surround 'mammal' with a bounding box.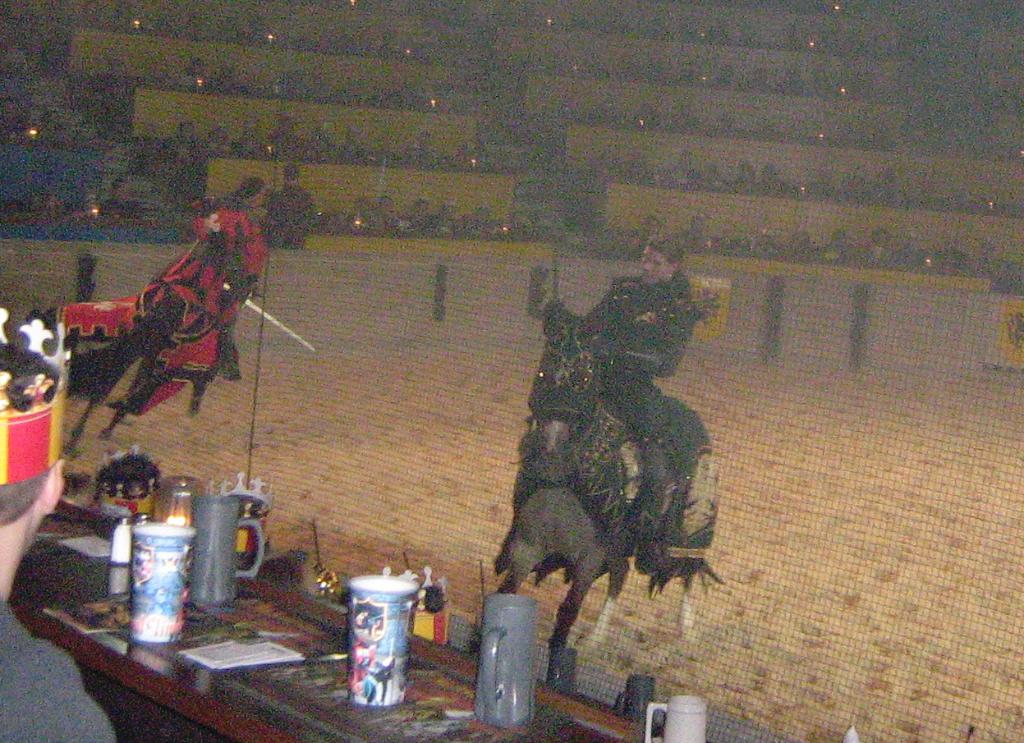
(377, 562, 451, 656).
